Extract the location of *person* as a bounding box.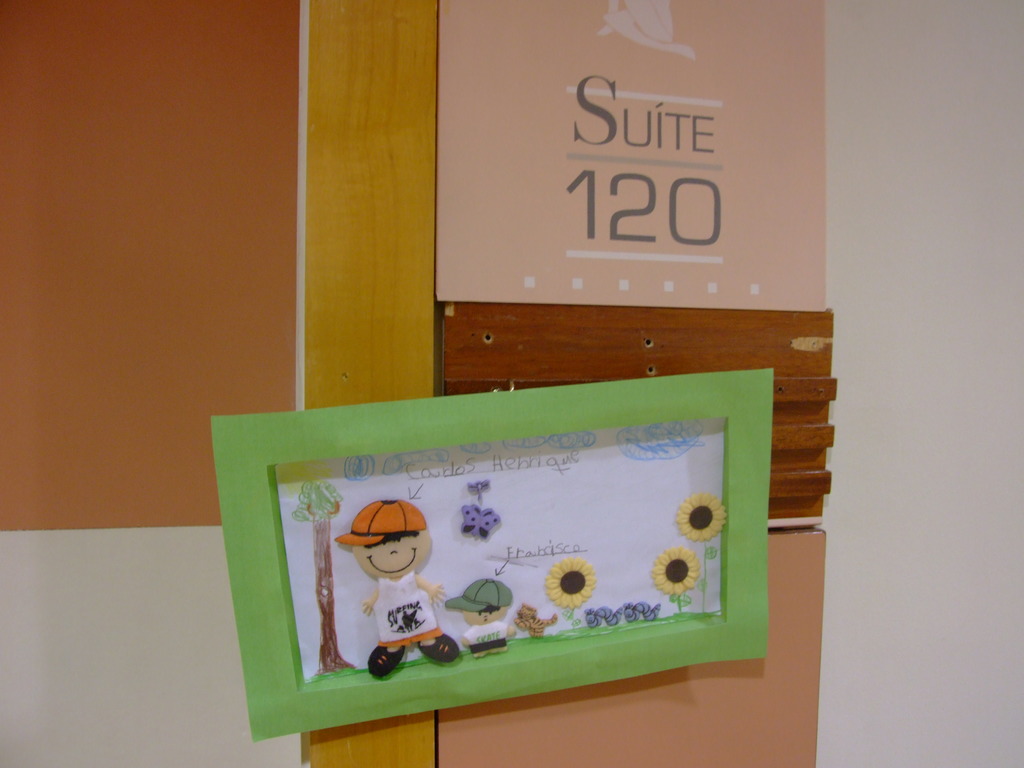
{"x1": 446, "y1": 580, "x2": 520, "y2": 659}.
